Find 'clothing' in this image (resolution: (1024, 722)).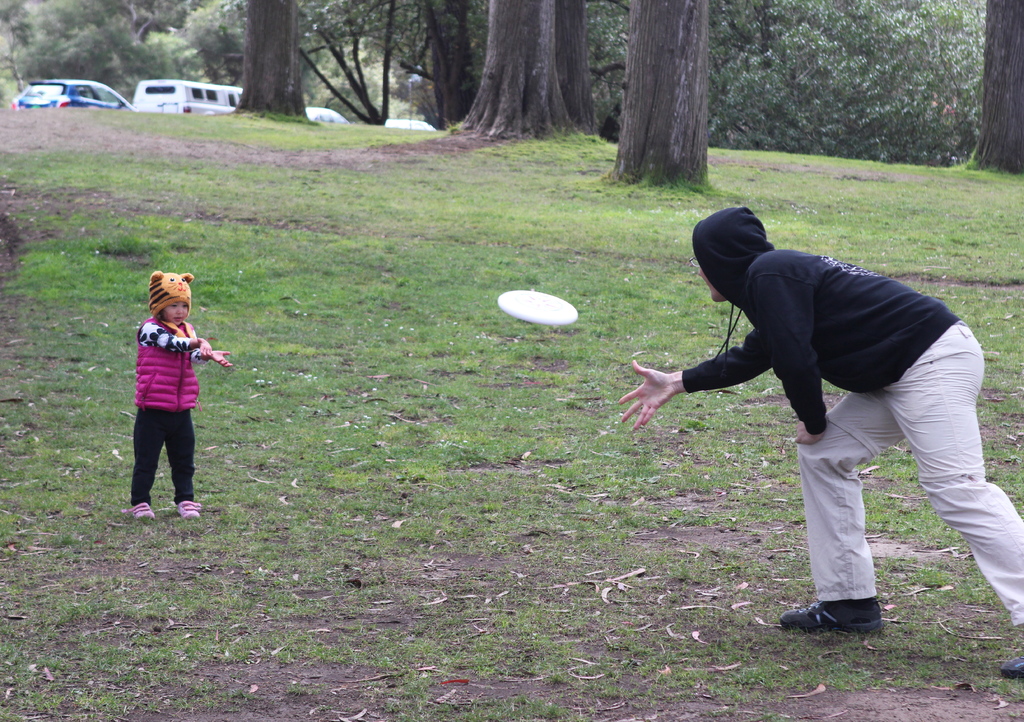
box=[677, 207, 1023, 630].
